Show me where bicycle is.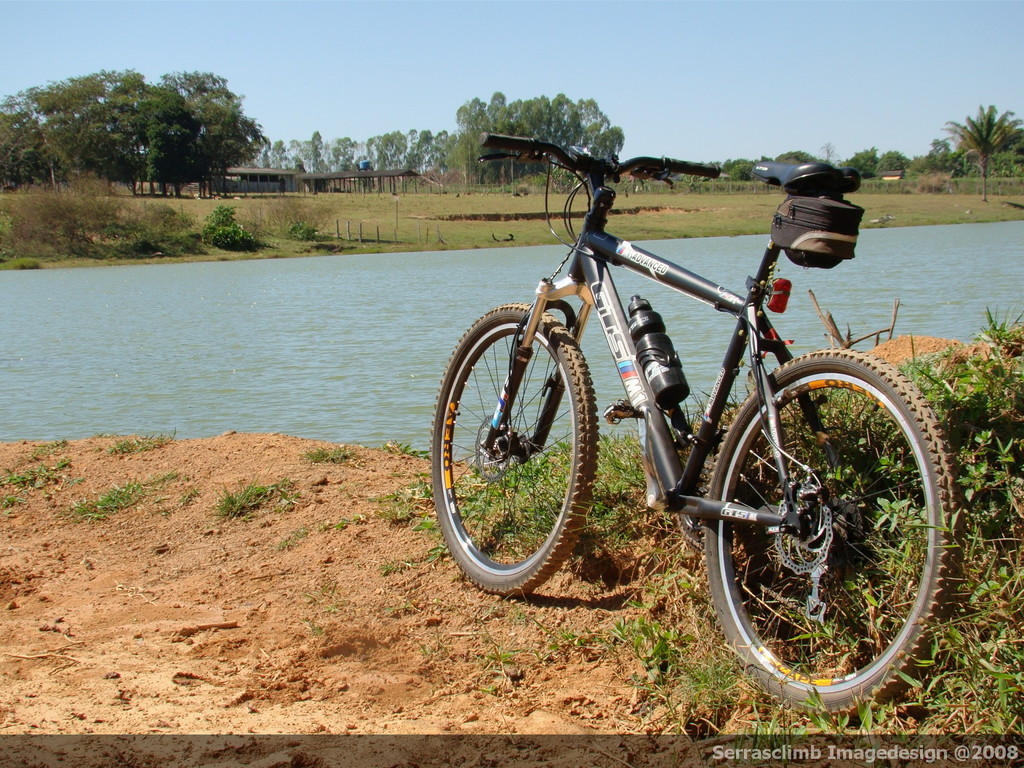
bicycle is at (413,136,987,687).
